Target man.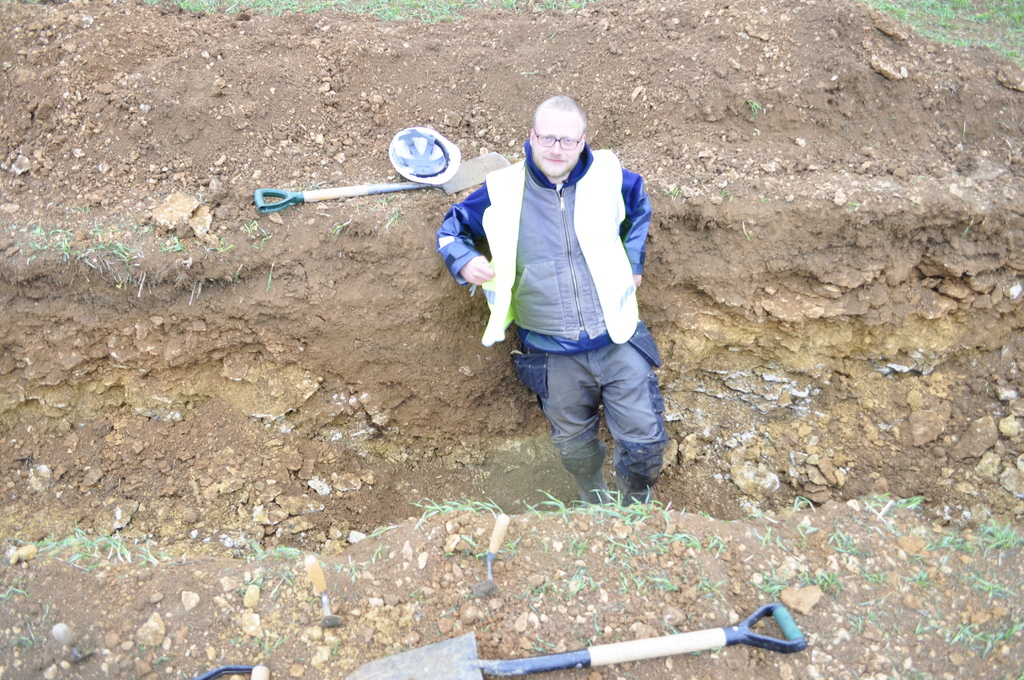
Target region: region(463, 89, 691, 527).
